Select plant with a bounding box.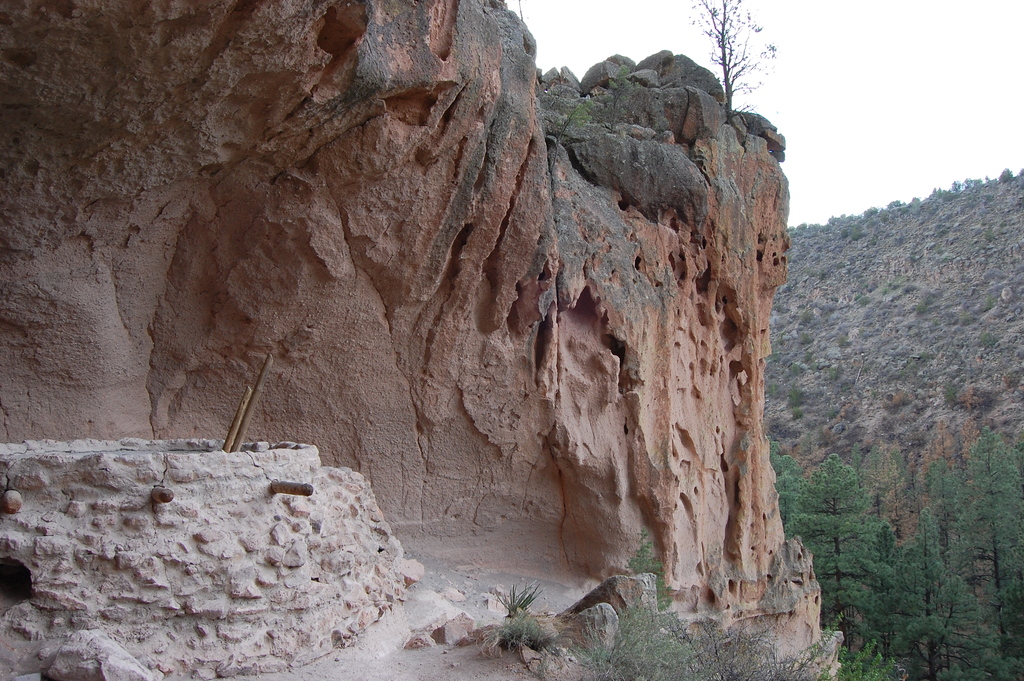
<box>623,534,661,584</box>.
